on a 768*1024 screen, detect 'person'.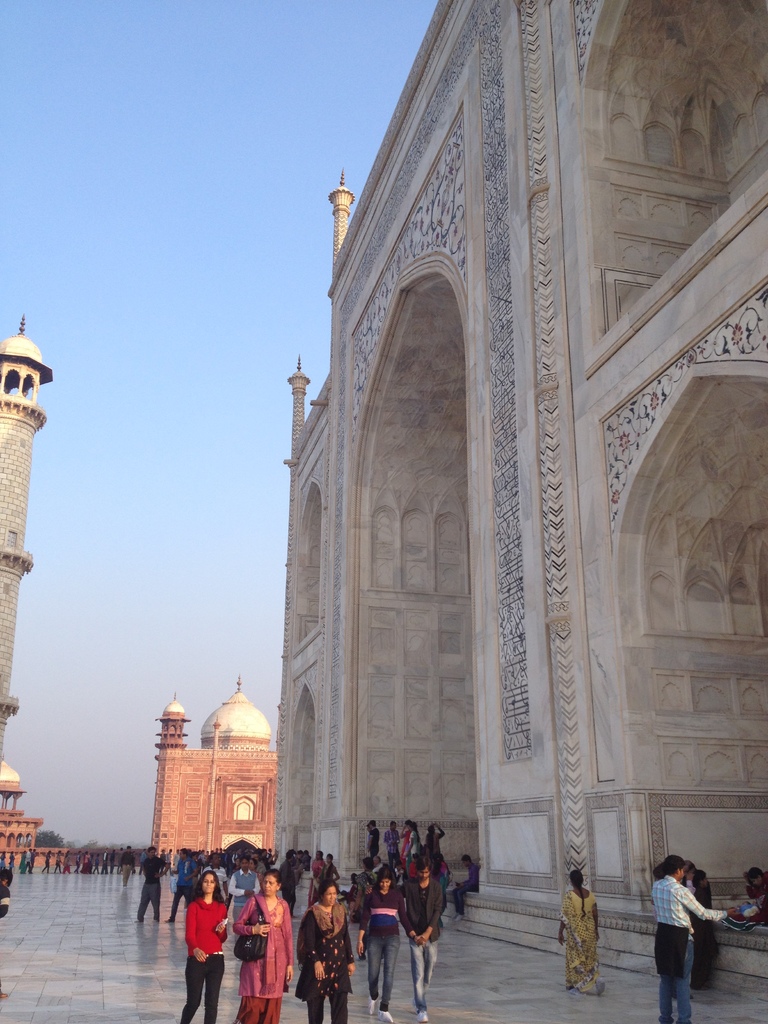
bbox=[303, 849, 314, 856].
